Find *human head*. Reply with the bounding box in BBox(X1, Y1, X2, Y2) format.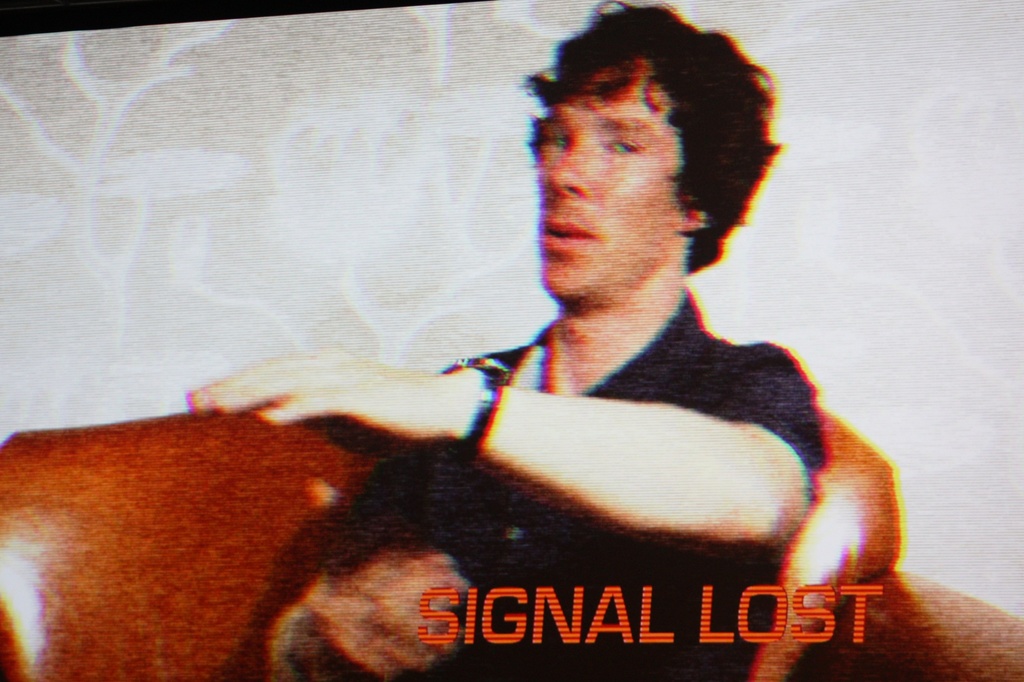
BBox(522, 3, 779, 310).
